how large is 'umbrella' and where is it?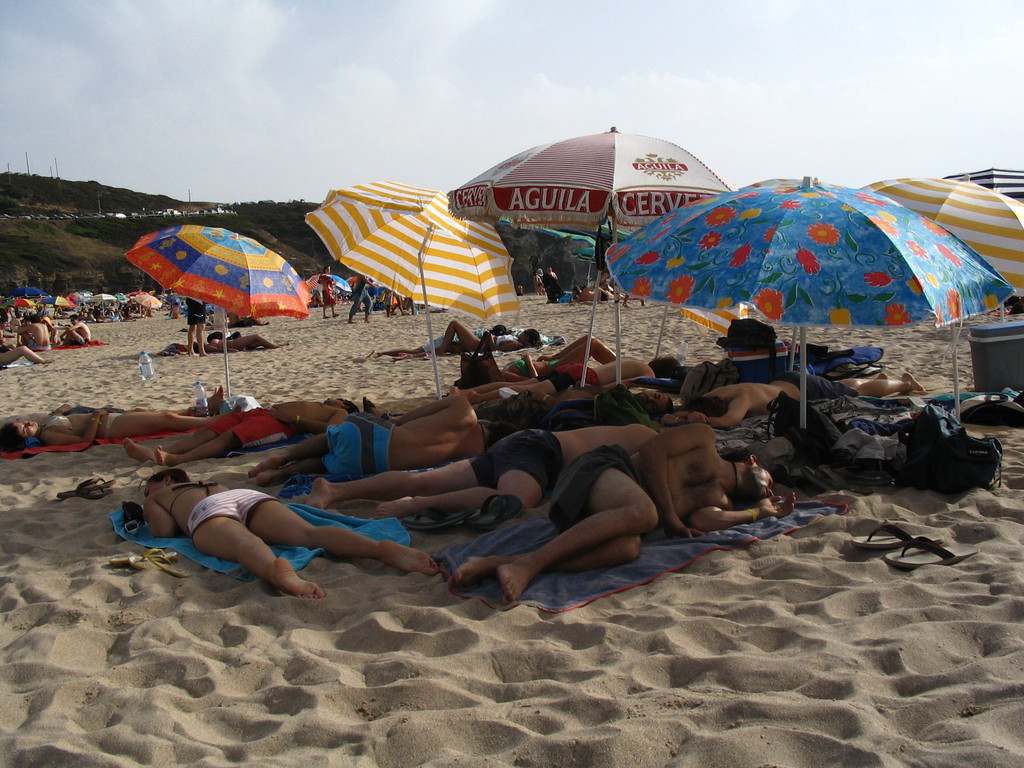
Bounding box: Rect(849, 167, 1023, 431).
